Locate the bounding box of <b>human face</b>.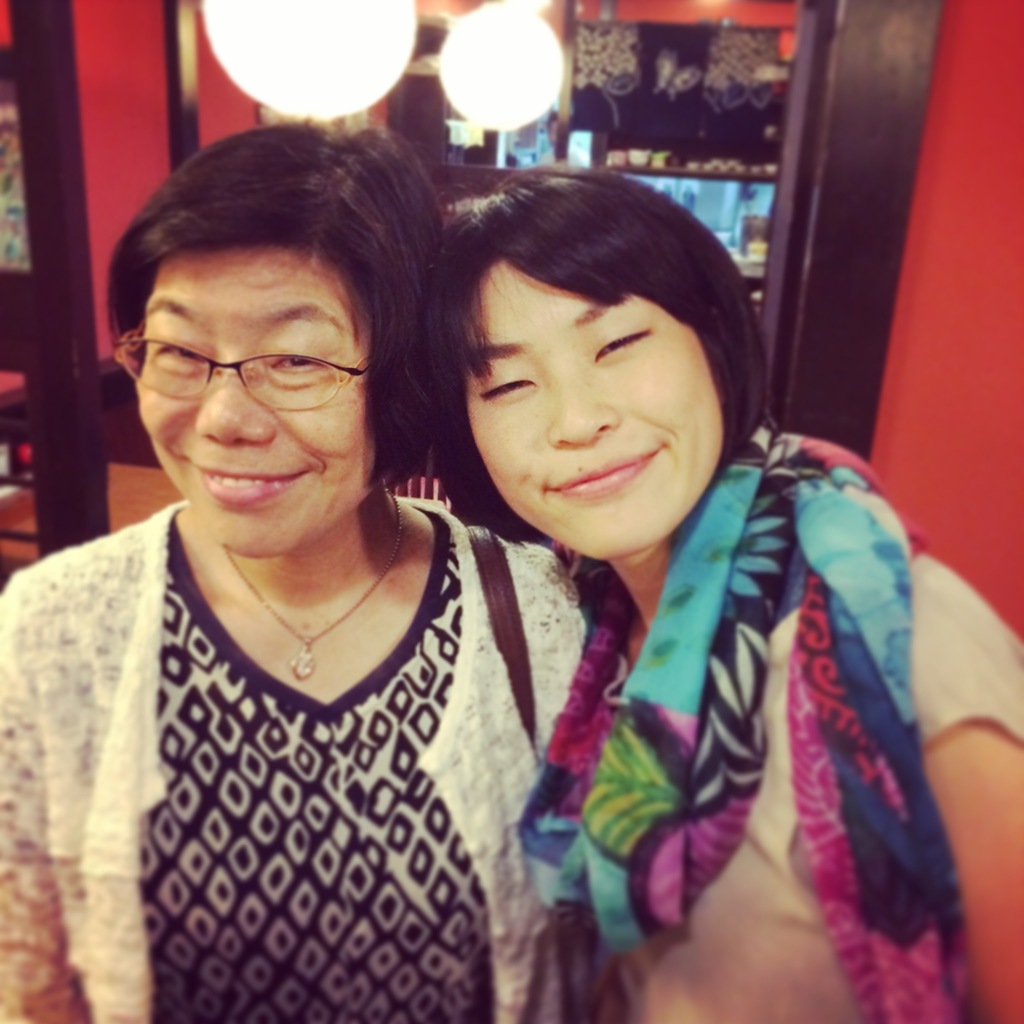
Bounding box: 469:268:723:566.
